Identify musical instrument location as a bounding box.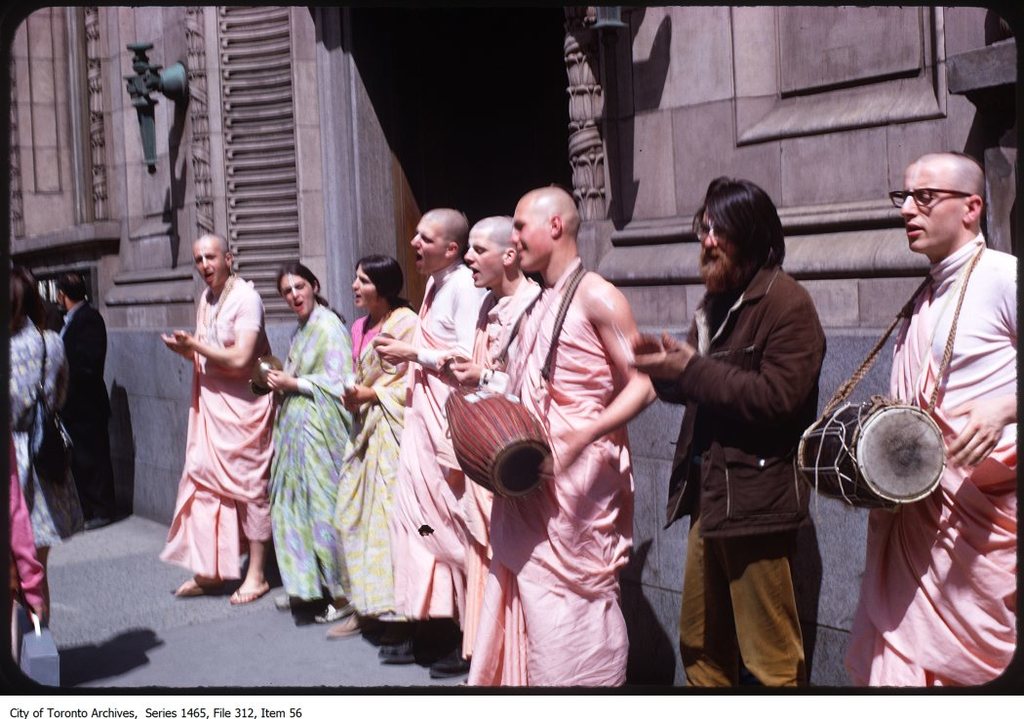
Rect(170, 329, 191, 337).
